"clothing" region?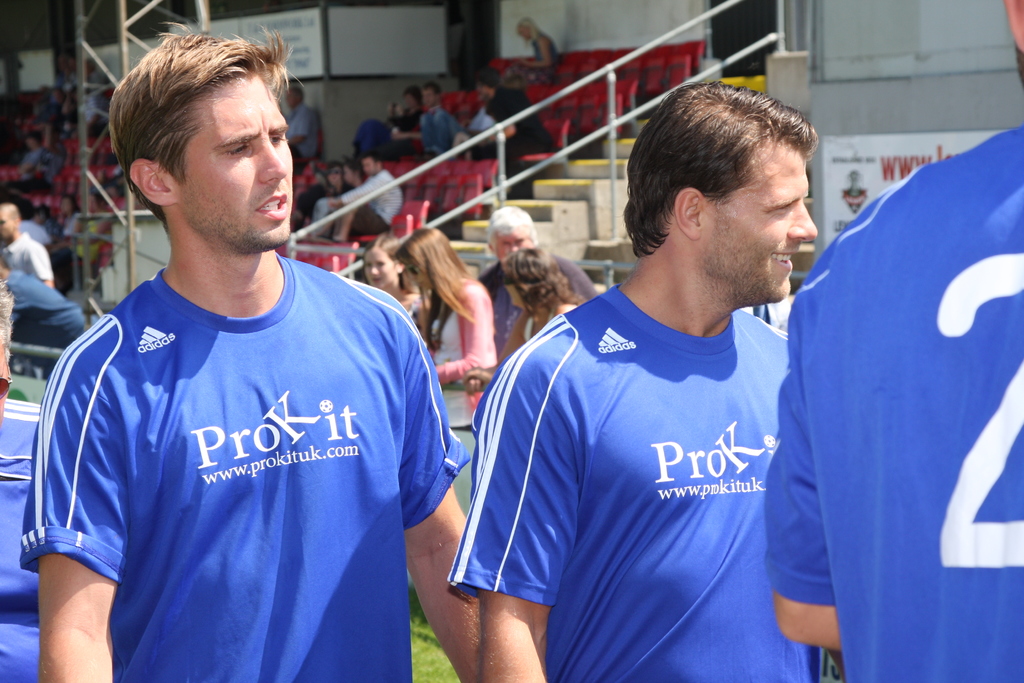
bbox=(472, 261, 799, 640)
